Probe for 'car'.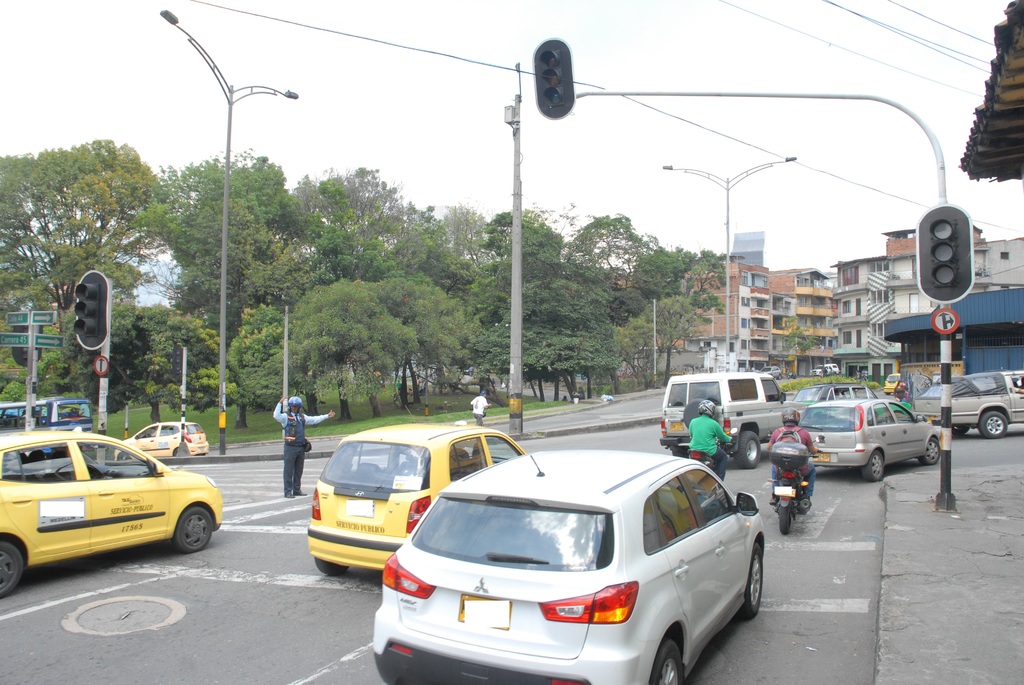
Probe result: (787, 379, 881, 421).
